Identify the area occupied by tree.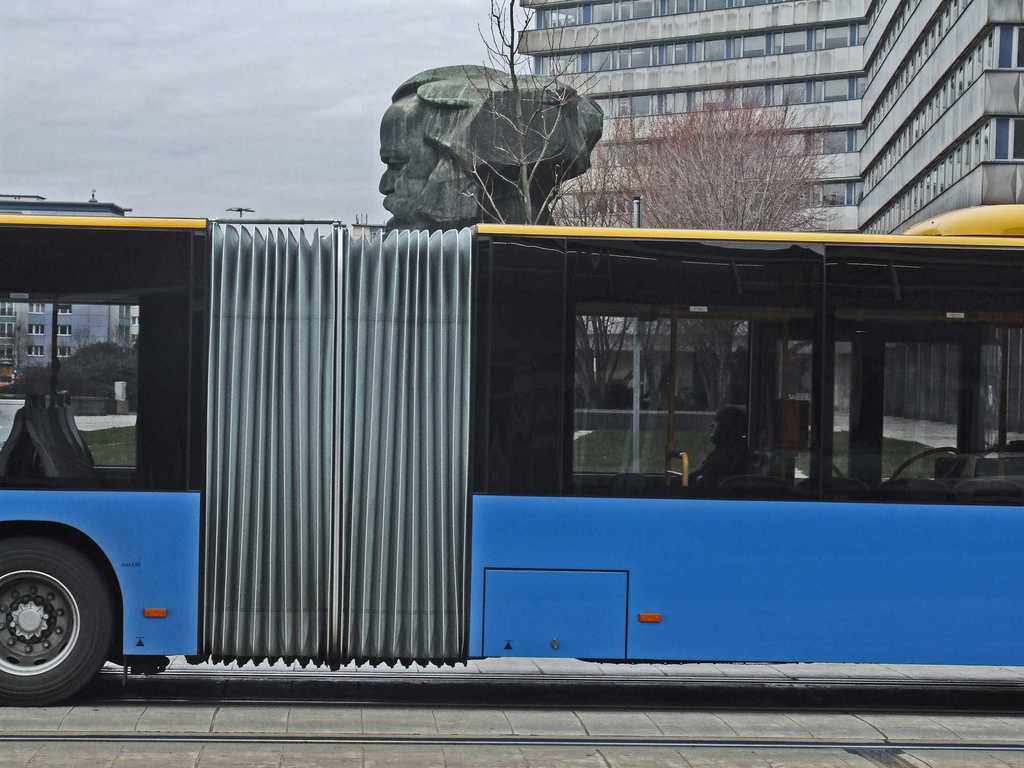
Area: 455/0/613/410.
